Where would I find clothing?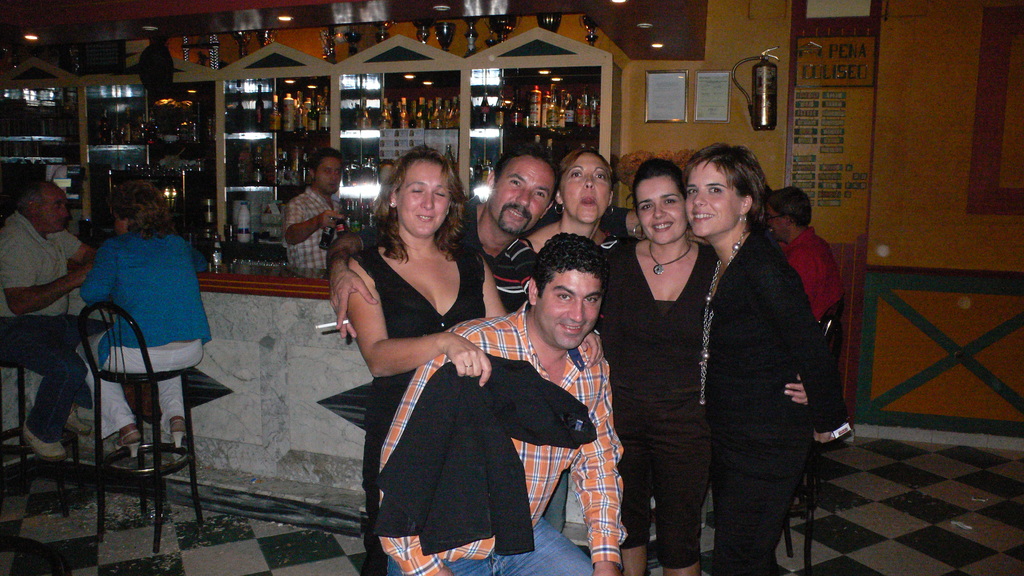
At (x1=674, y1=217, x2=845, y2=570).
